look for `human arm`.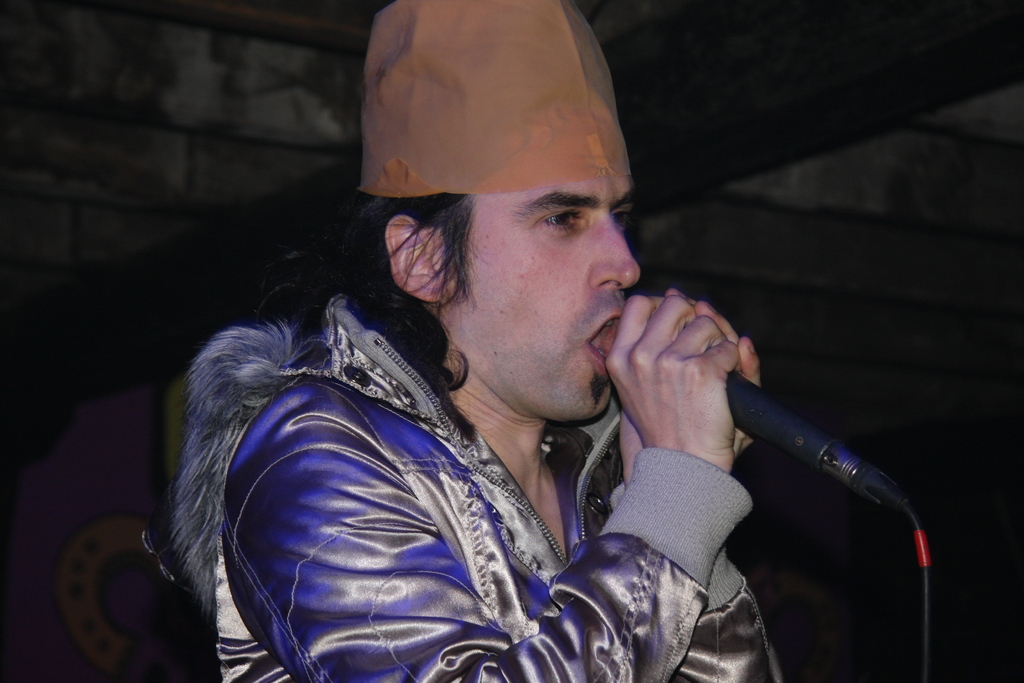
Found: [223, 296, 748, 682].
